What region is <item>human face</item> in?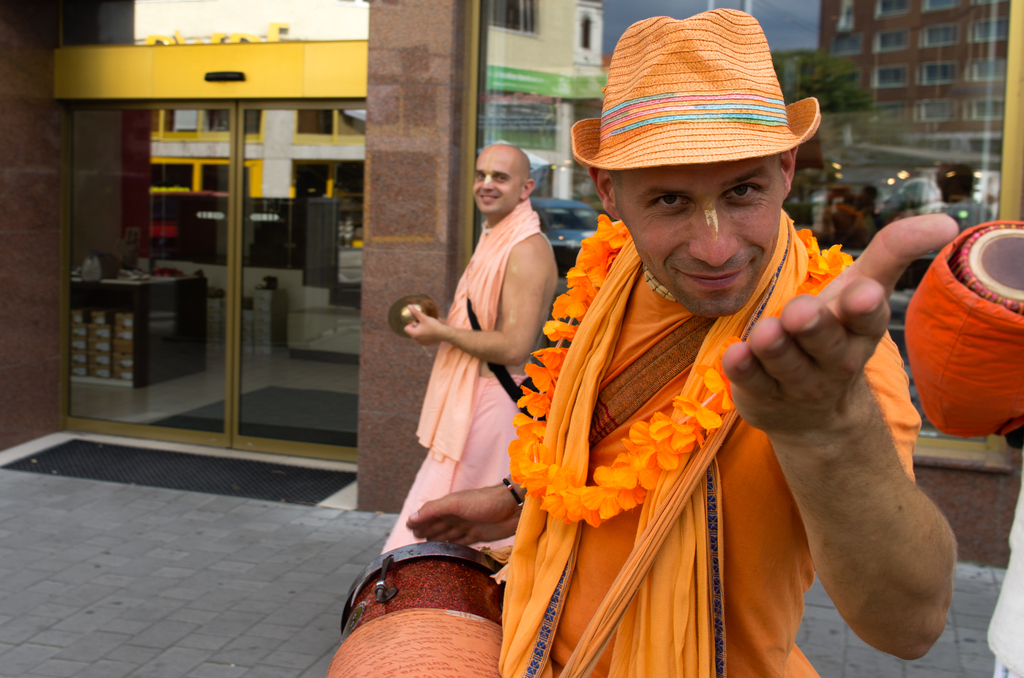
<box>619,161,787,327</box>.
